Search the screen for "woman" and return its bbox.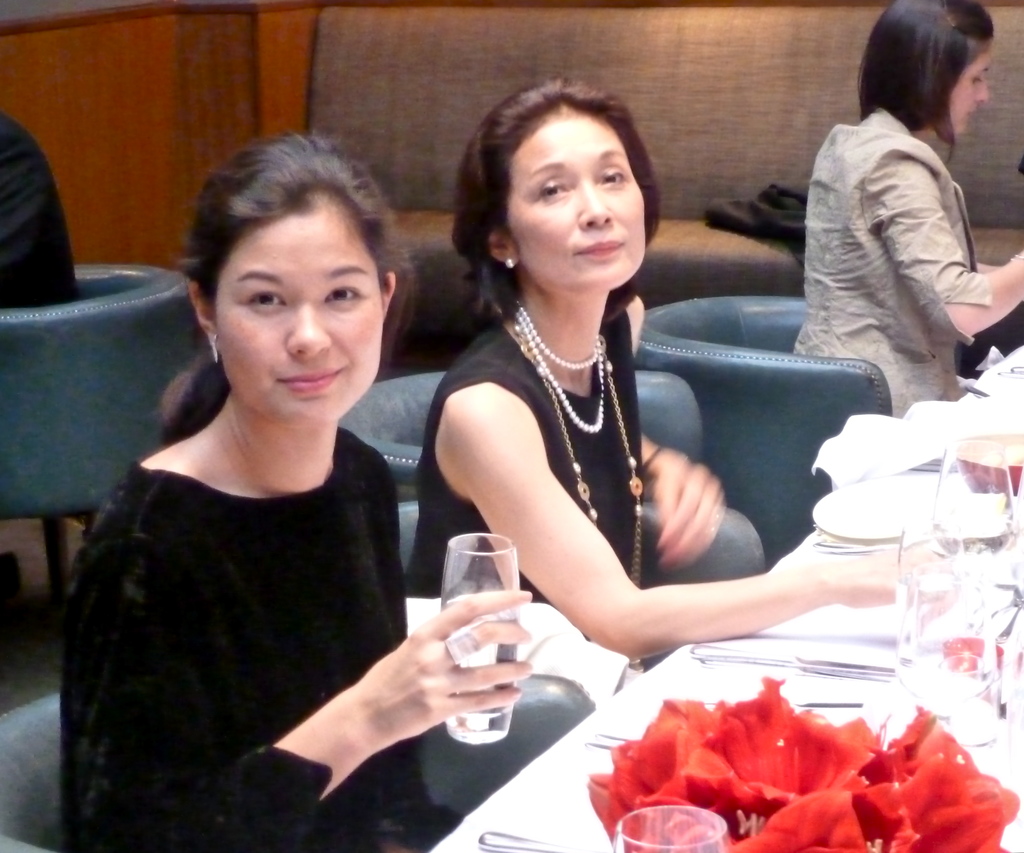
Found: 387,60,938,672.
